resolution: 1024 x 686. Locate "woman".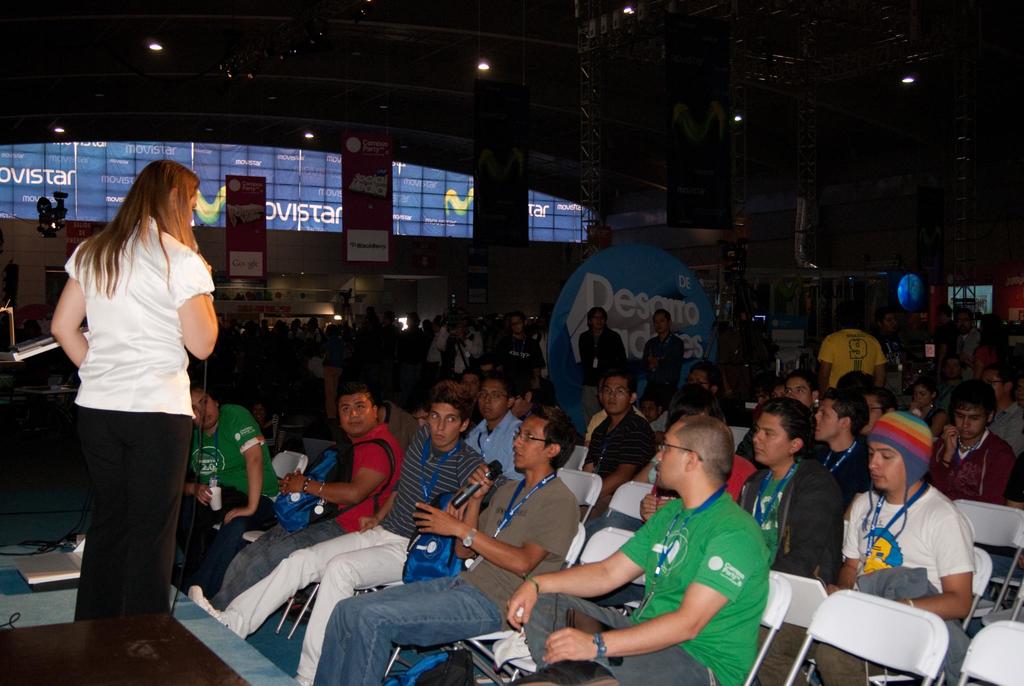
Rect(44, 155, 216, 651).
